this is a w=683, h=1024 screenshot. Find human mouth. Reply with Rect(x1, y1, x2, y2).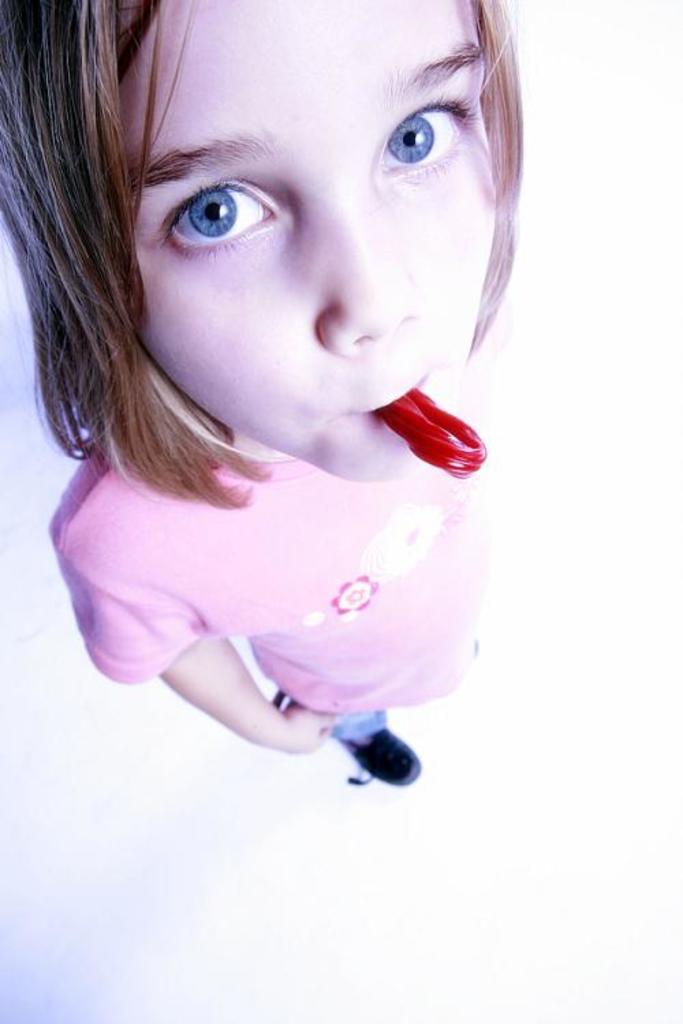
Rect(376, 371, 485, 475).
